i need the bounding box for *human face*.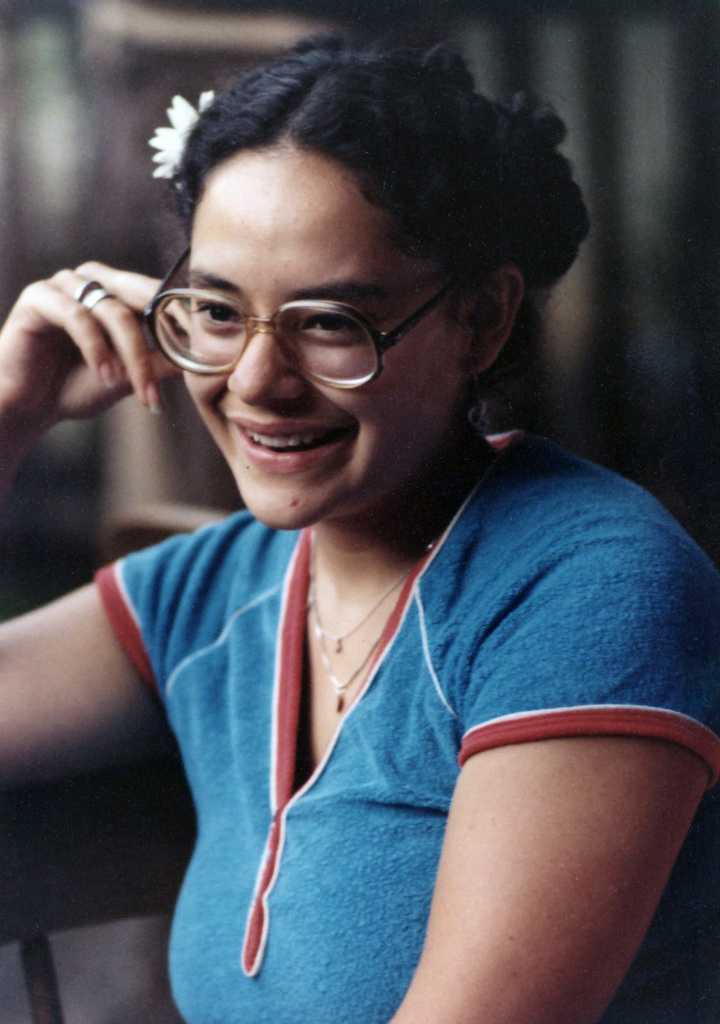
Here it is: bbox=[184, 146, 467, 538].
